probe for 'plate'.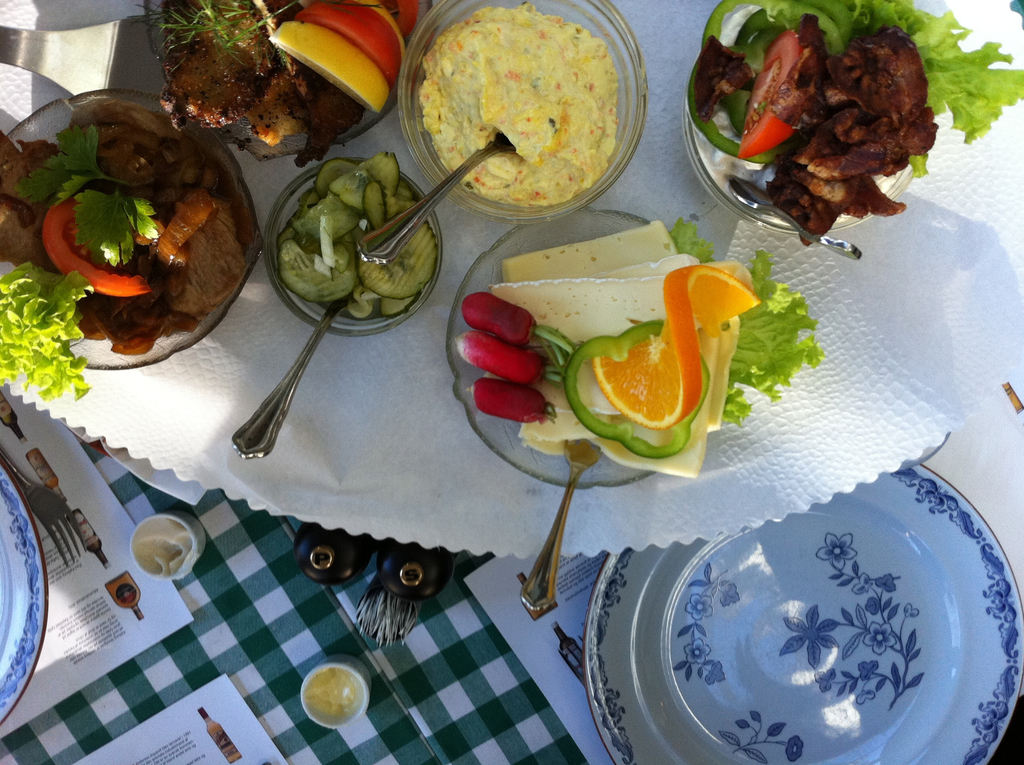
Probe result: left=0, top=463, right=53, bottom=724.
